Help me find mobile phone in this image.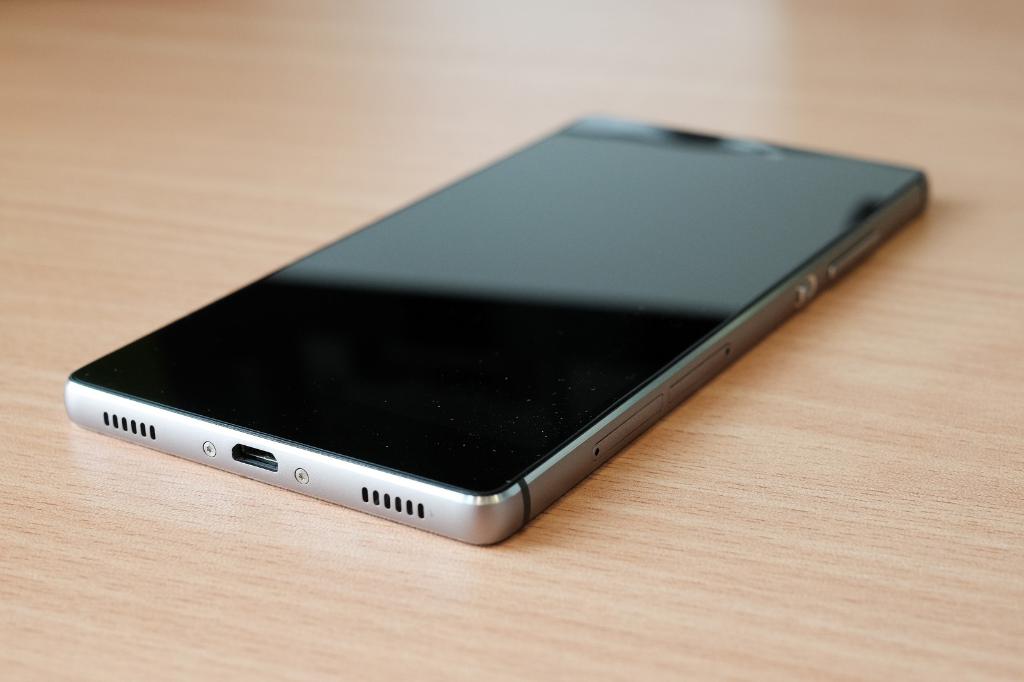
Found it: l=60, t=107, r=937, b=553.
